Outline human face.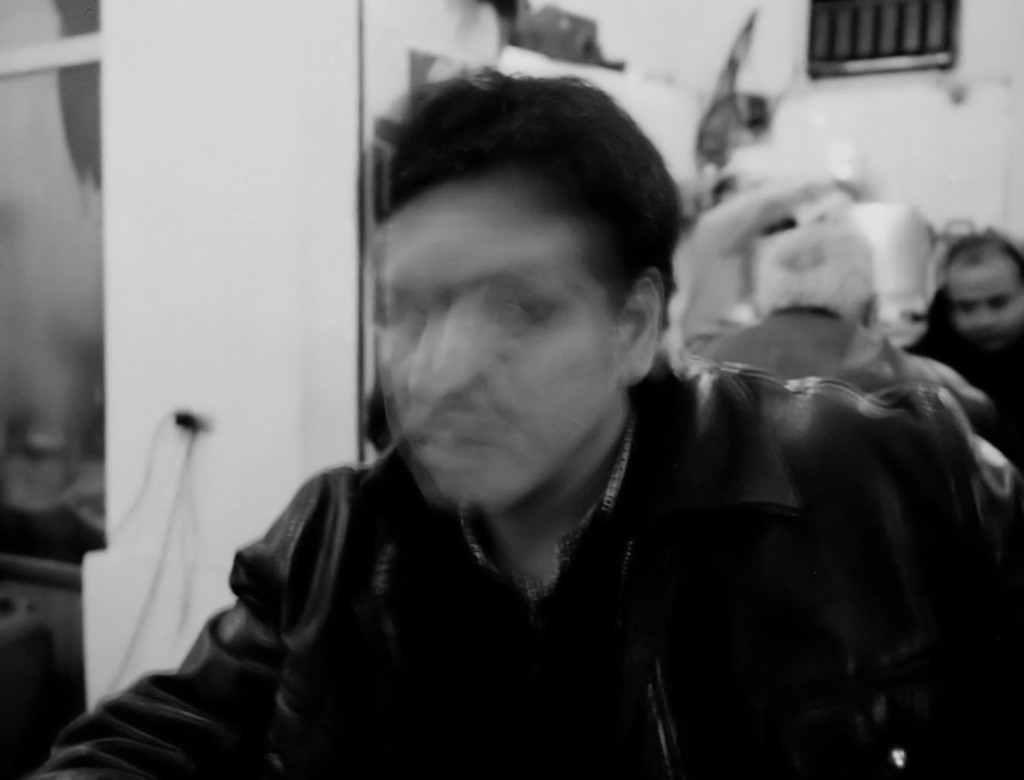
Outline: select_region(378, 184, 619, 502).
